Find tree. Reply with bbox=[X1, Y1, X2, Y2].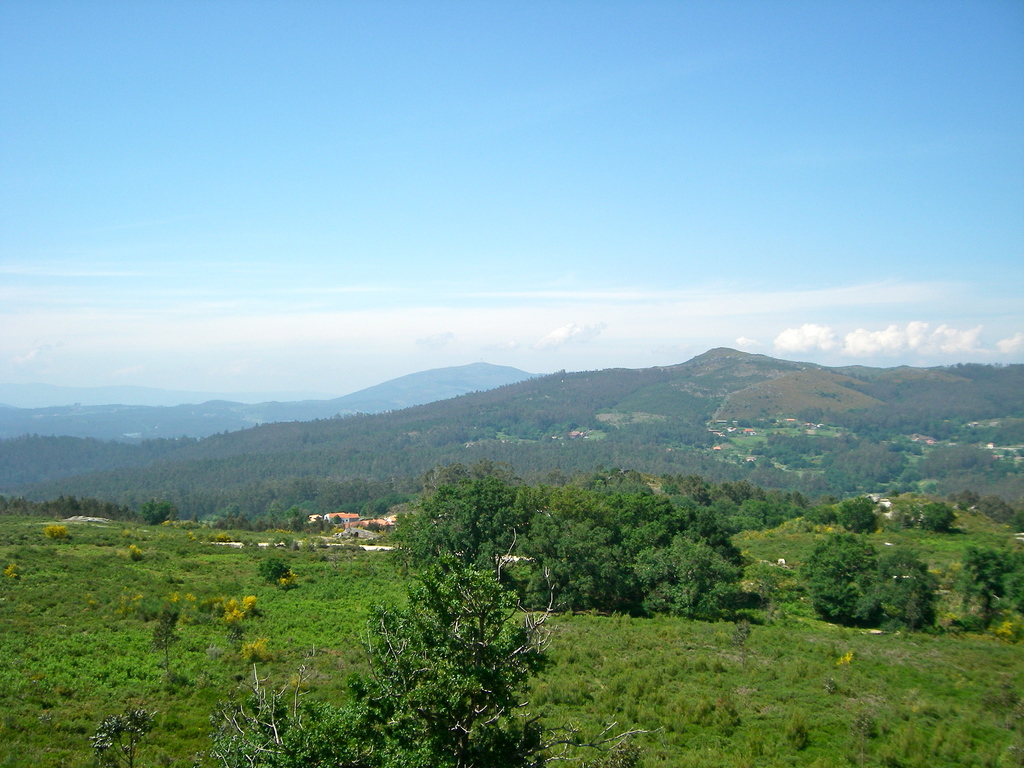
bbox=[833, 495, 879, 531].
